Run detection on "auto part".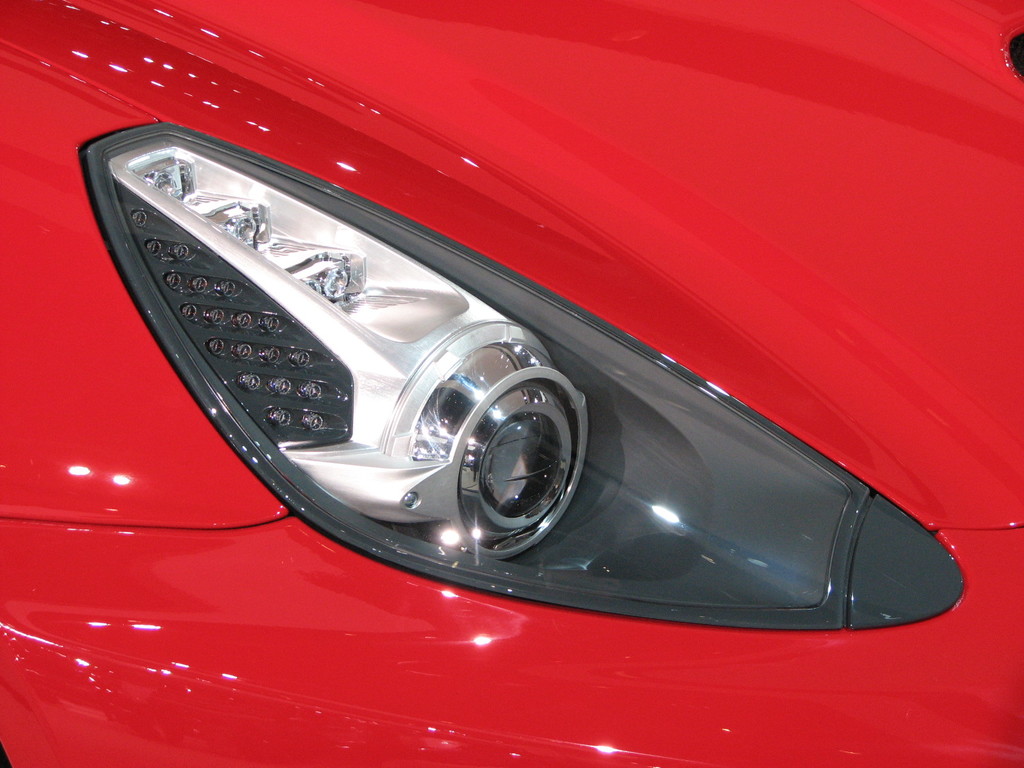
Result: BBox(0, 0, 1023, 767).
